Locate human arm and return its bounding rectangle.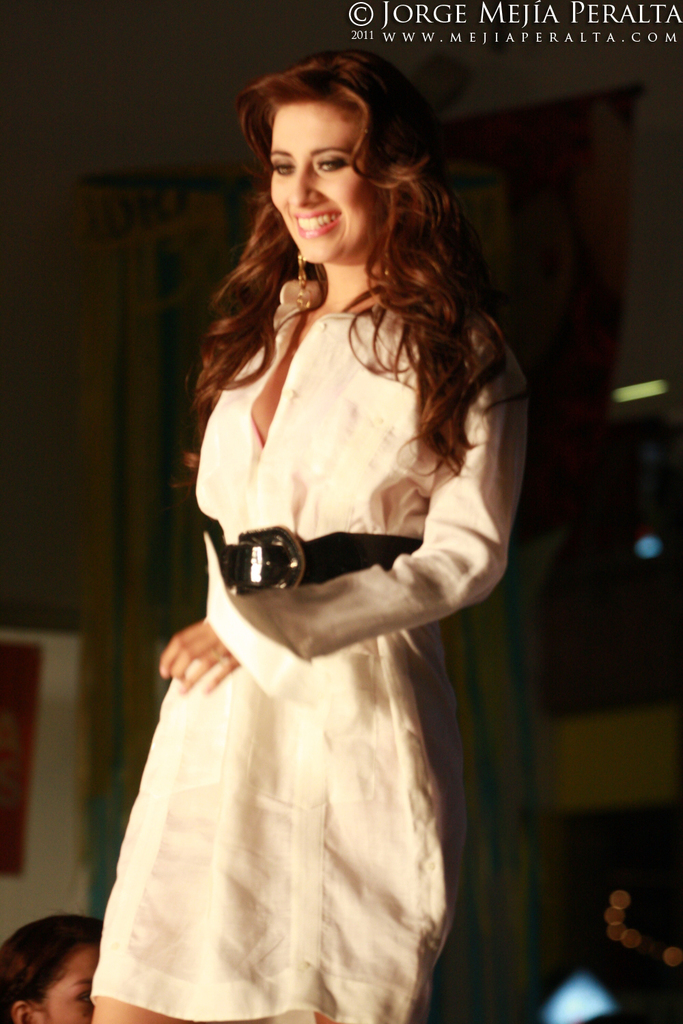
156, 341, 521, 702.
